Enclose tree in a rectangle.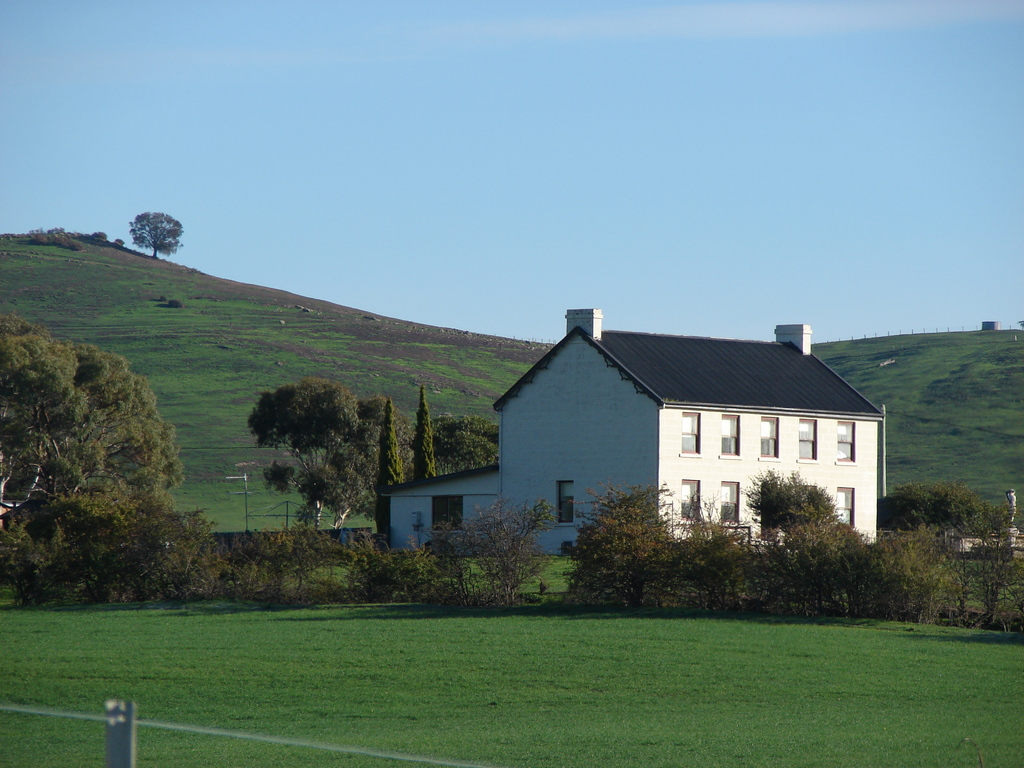
Rect(131, 212, 185, 262).
